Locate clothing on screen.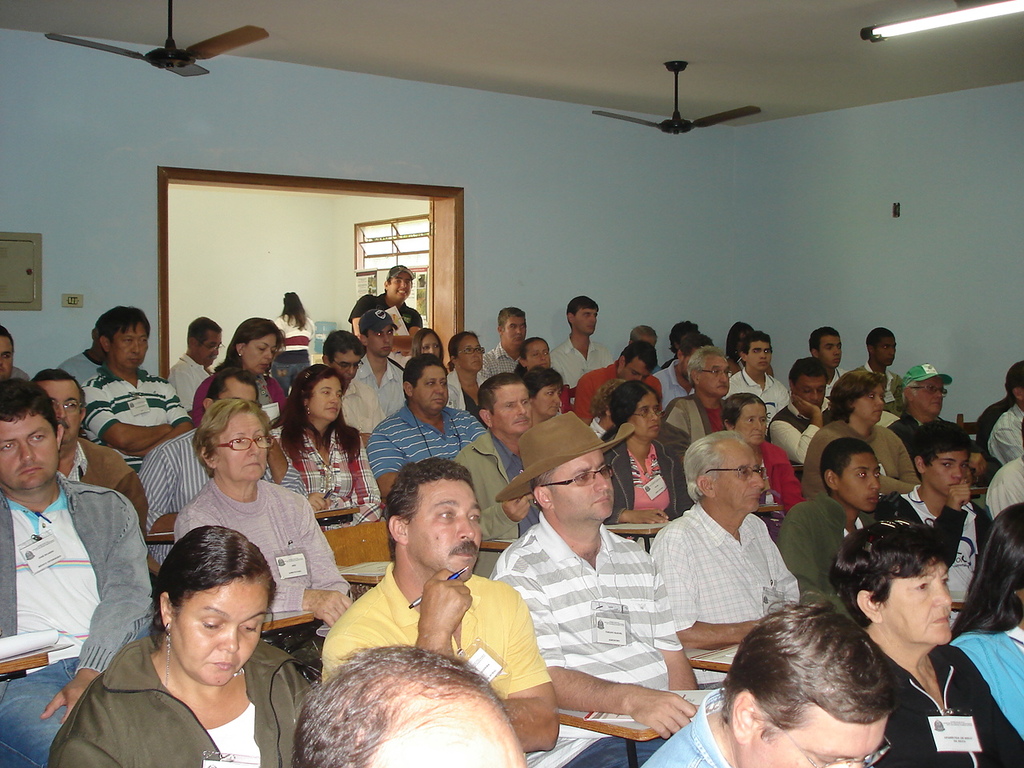
On screen at bbox=[943, 630, 1022, 738].
